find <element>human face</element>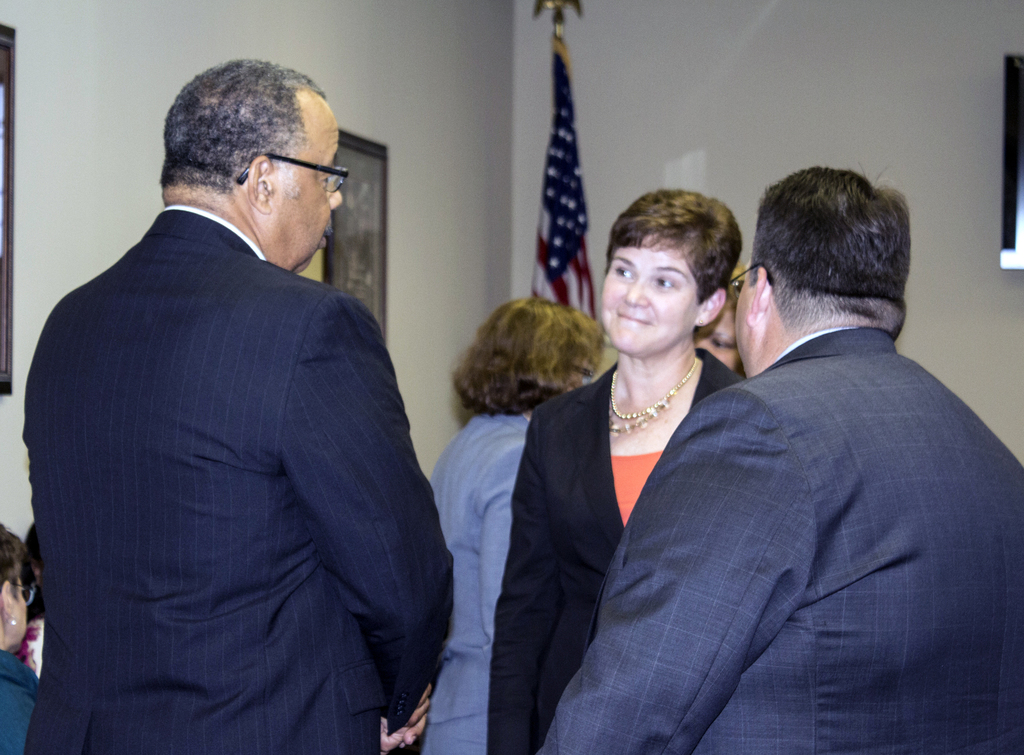
[x1=279, y1=108, x2=335, y2=283]
